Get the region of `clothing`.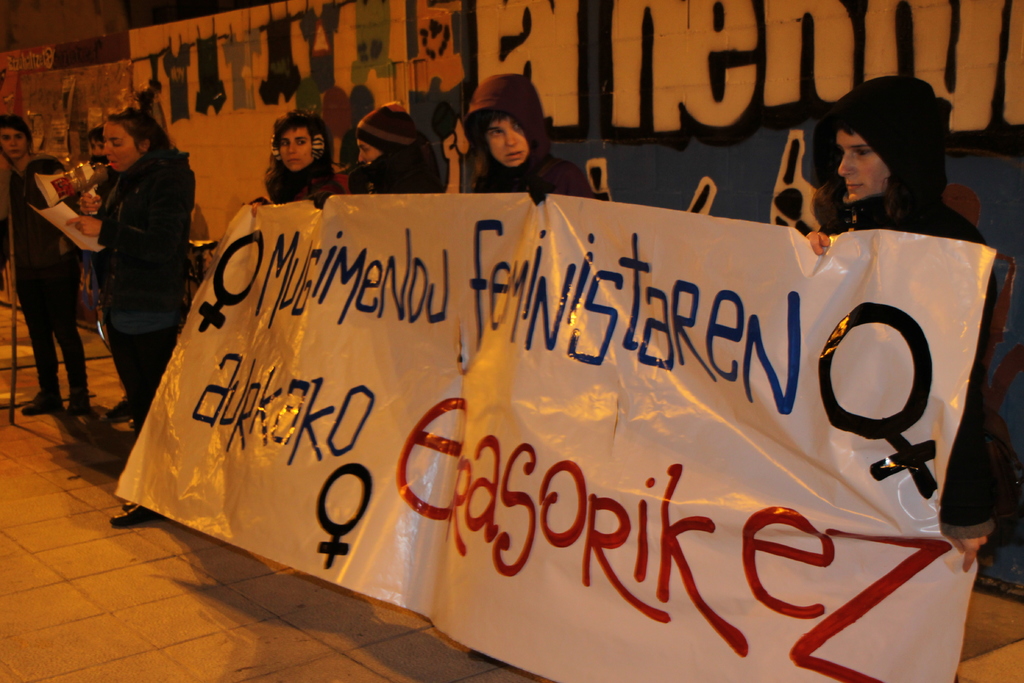
locate(465, 66, 587, 192).
